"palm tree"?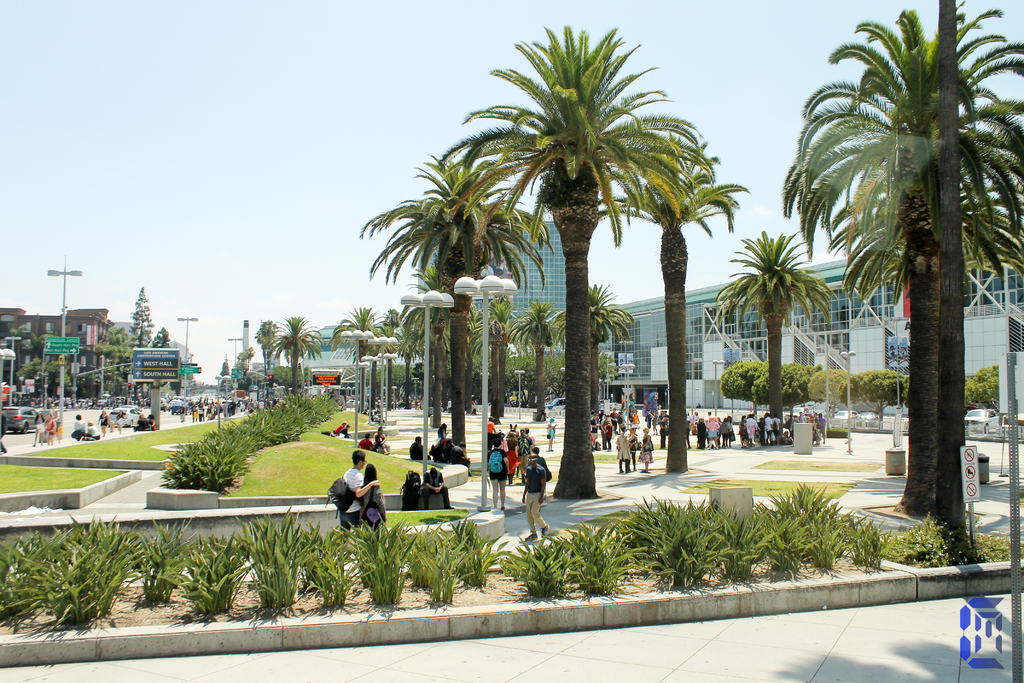
BBox(428, 25, 714, 504)
